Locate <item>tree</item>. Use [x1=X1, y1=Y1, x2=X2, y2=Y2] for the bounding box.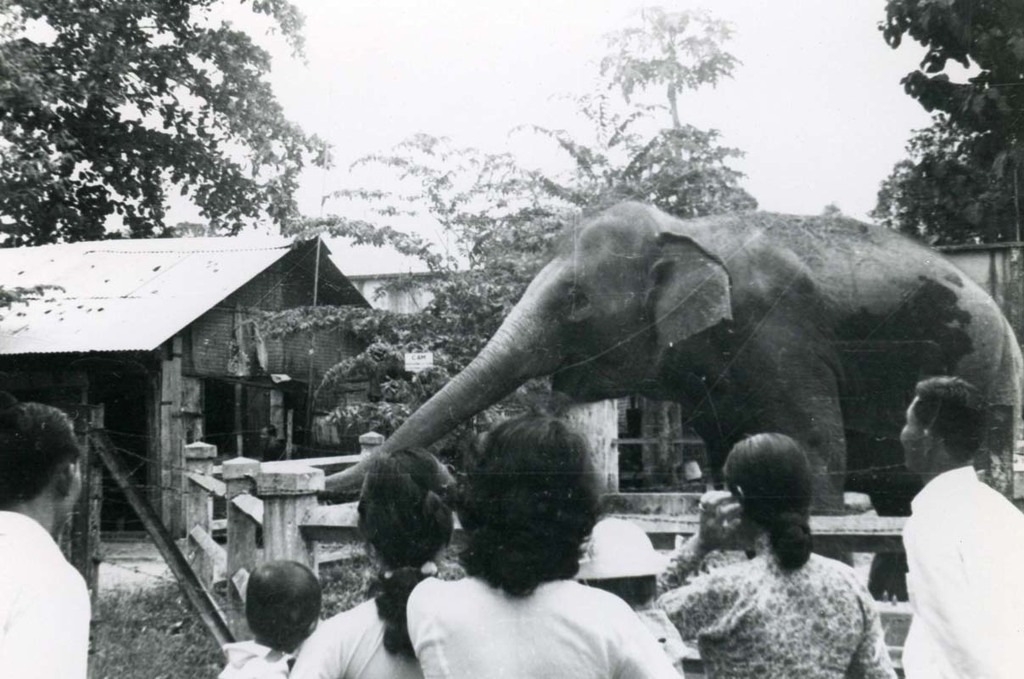
[x1=212, y1=112, x2=796, y2=465].
